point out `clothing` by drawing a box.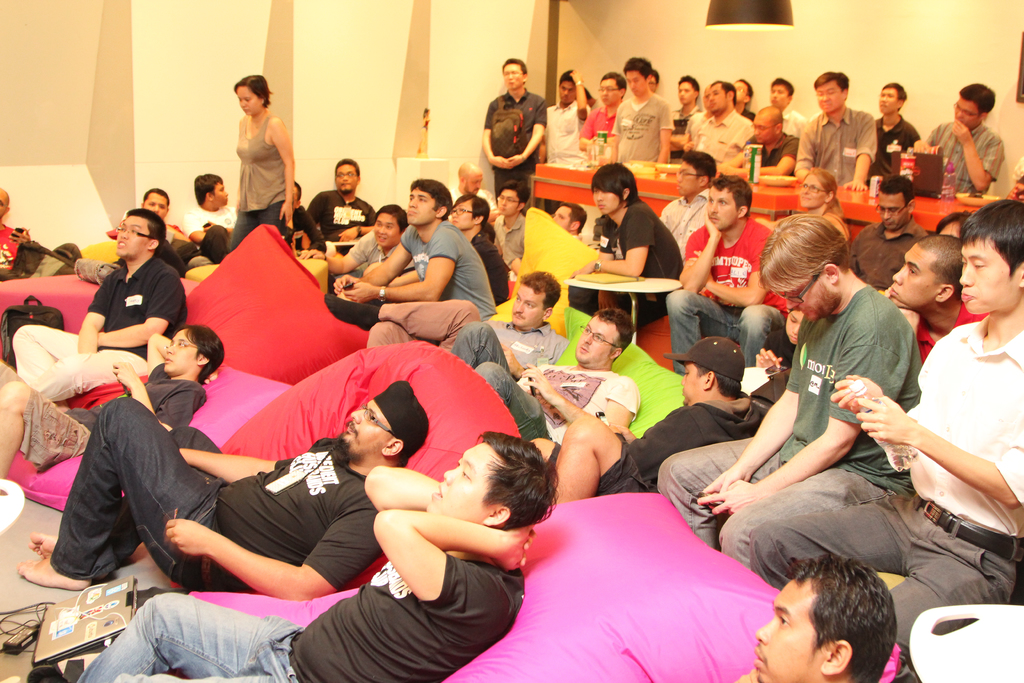
[579, 104, 620, 134].
